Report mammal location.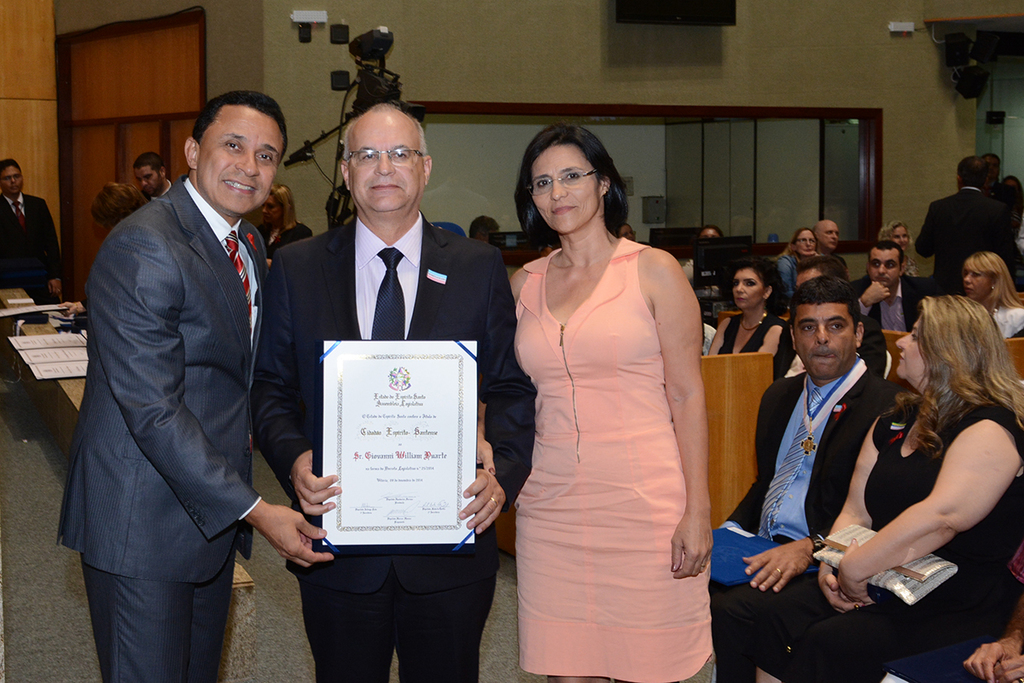
Report: select_region(880, 218, 916, 277).
